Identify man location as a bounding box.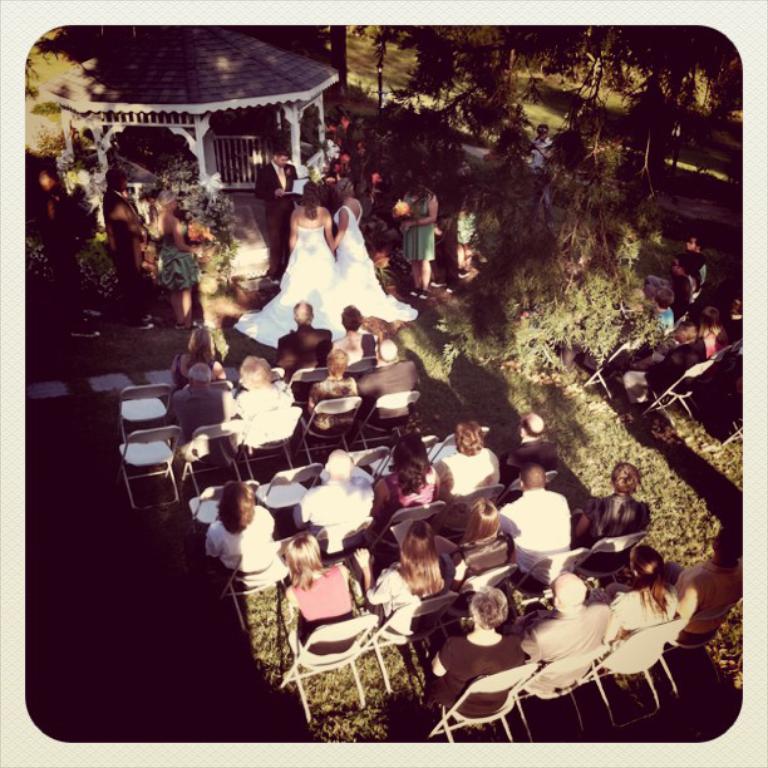
select_region(521, 570, 610, 695).
